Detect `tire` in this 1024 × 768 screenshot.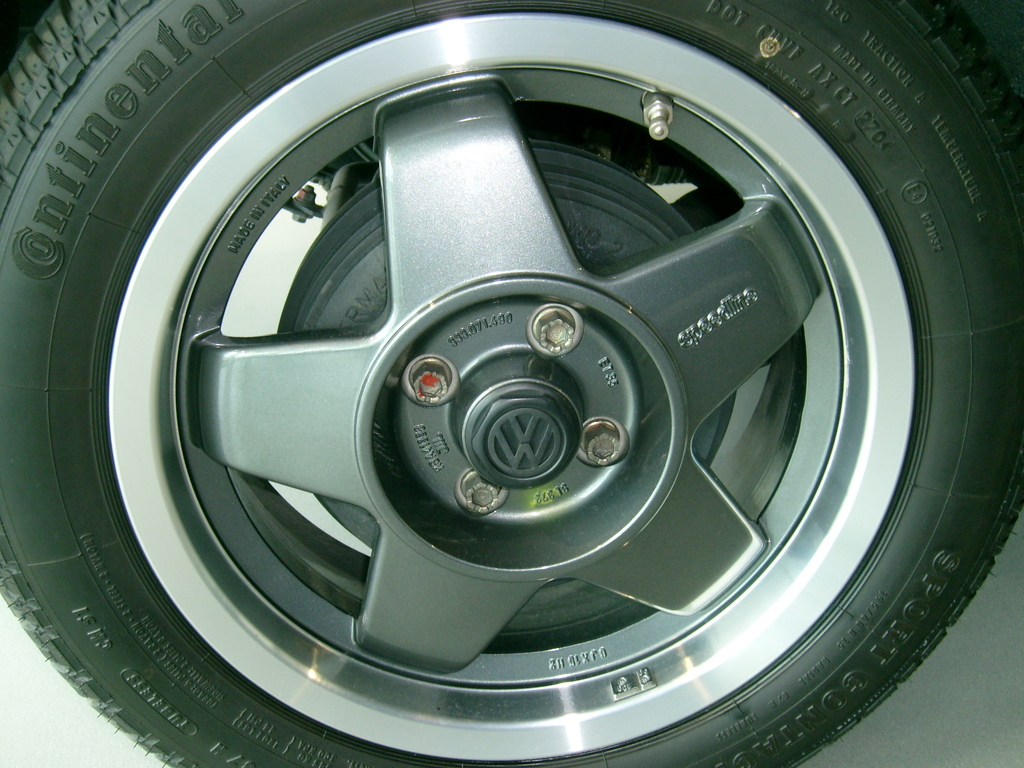
Detection: 0/0/1023/767.
